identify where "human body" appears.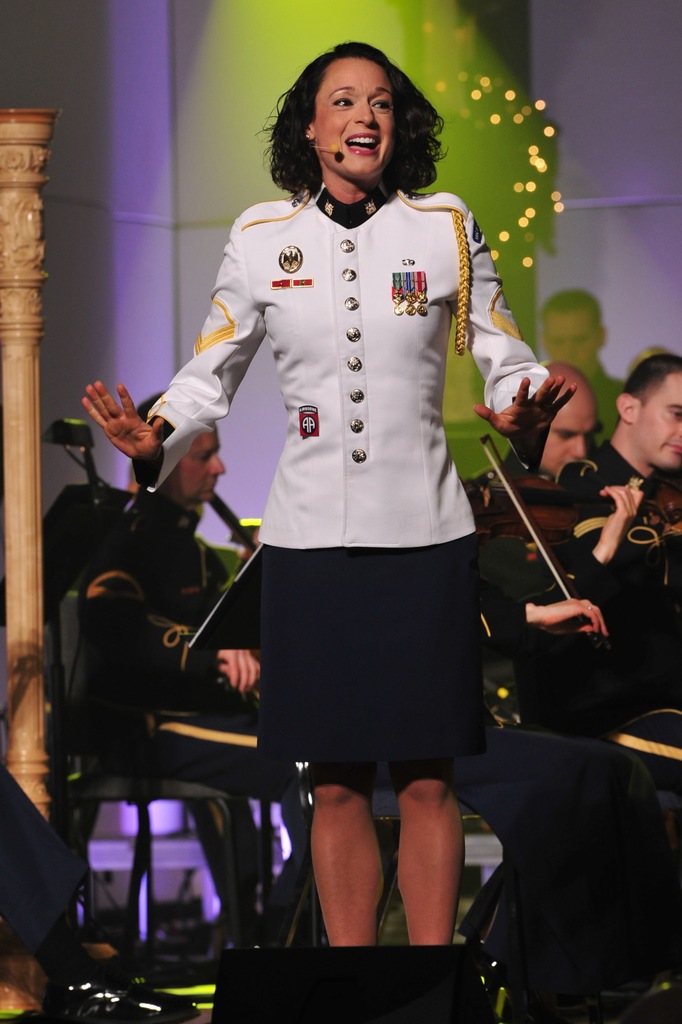
Appears at bbox(77, 497, 305, 933).
